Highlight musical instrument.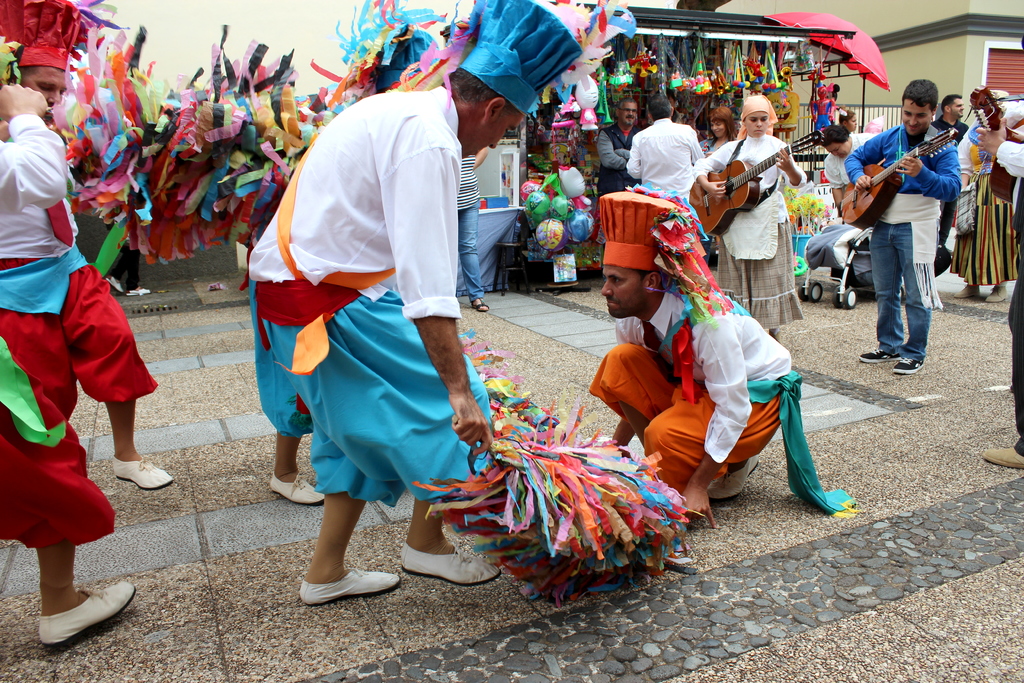
Highlighted region: 837/120/959/233.
